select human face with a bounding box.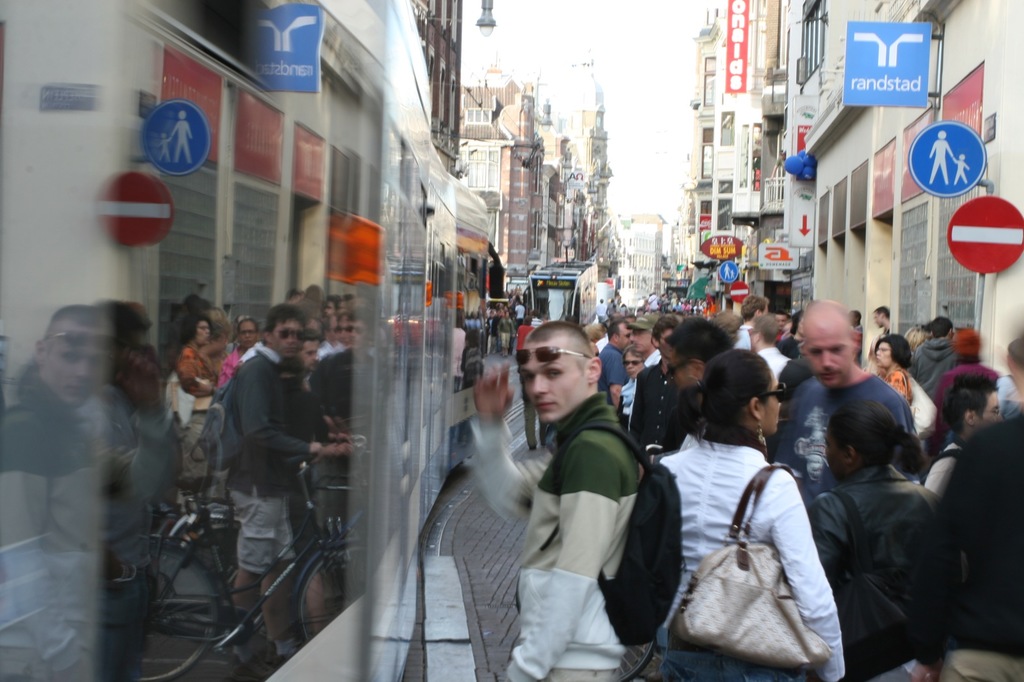
<bbox>977, 392, 1005, 418</bbox>.
